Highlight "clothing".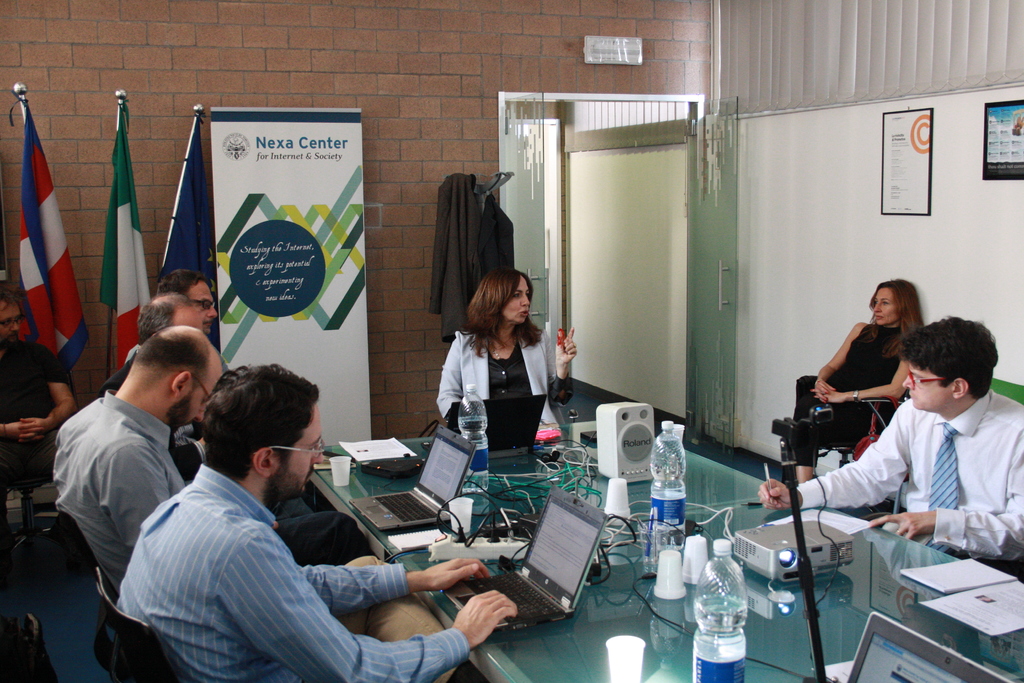
Highlighted region: x1=3 y1=329 x2=84 y2=529.
